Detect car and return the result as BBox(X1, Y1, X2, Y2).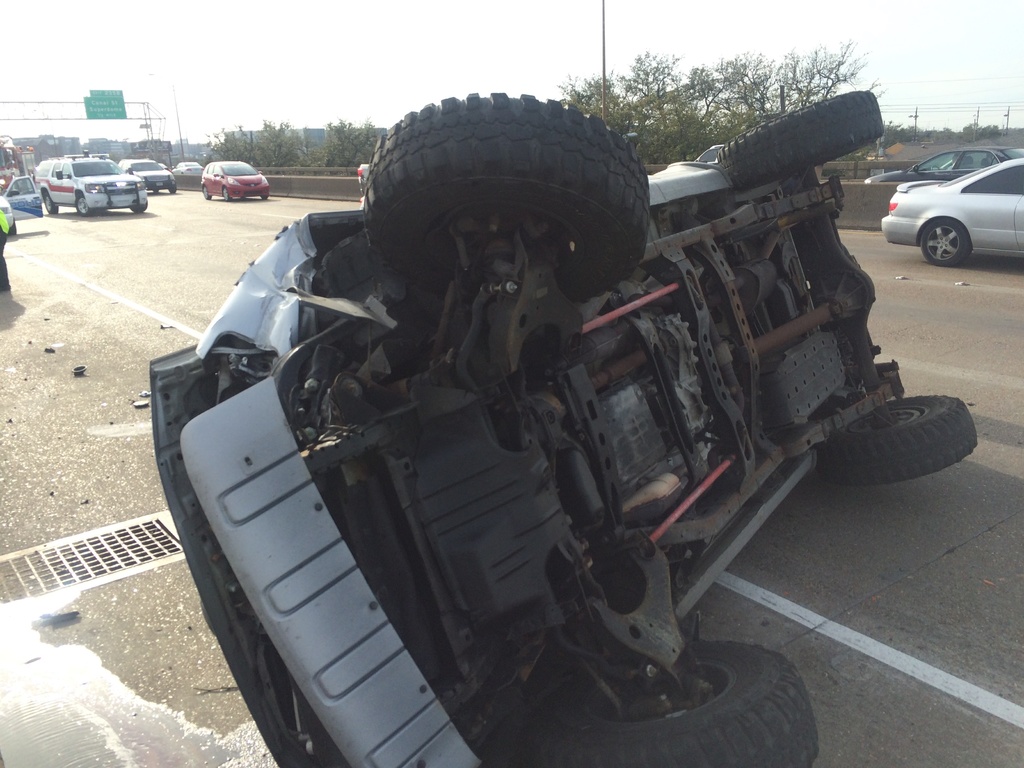
BBox(867, 138, 1023, 184).
